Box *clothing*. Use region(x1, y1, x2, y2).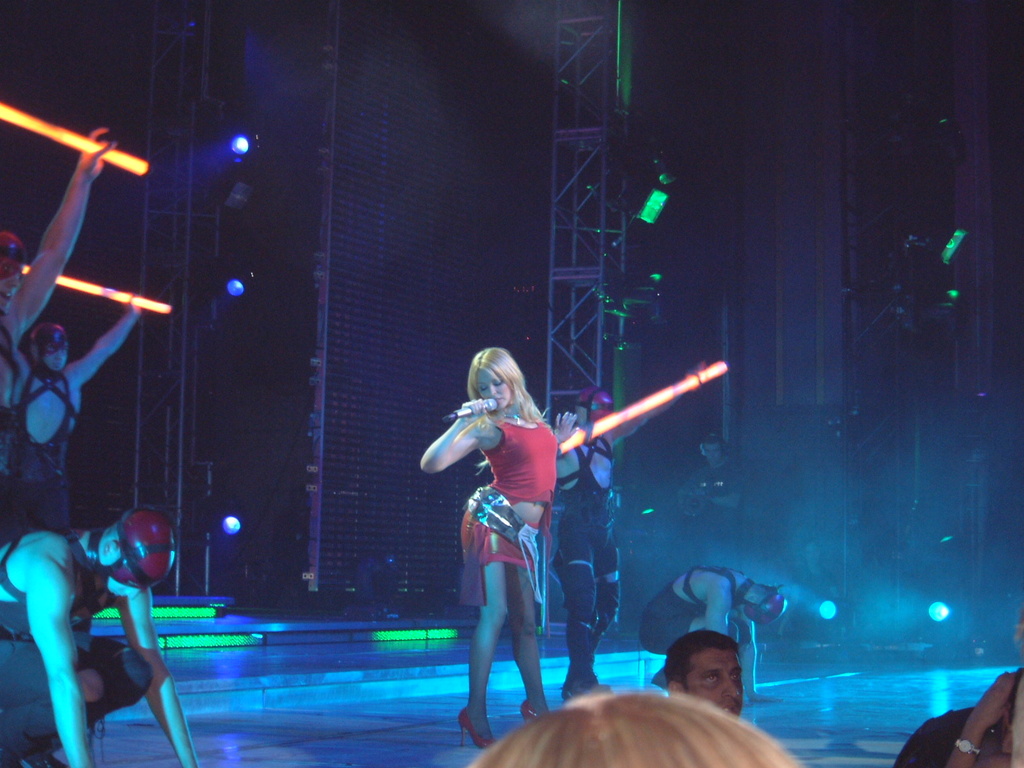
region(0, 510, 159, 766).
